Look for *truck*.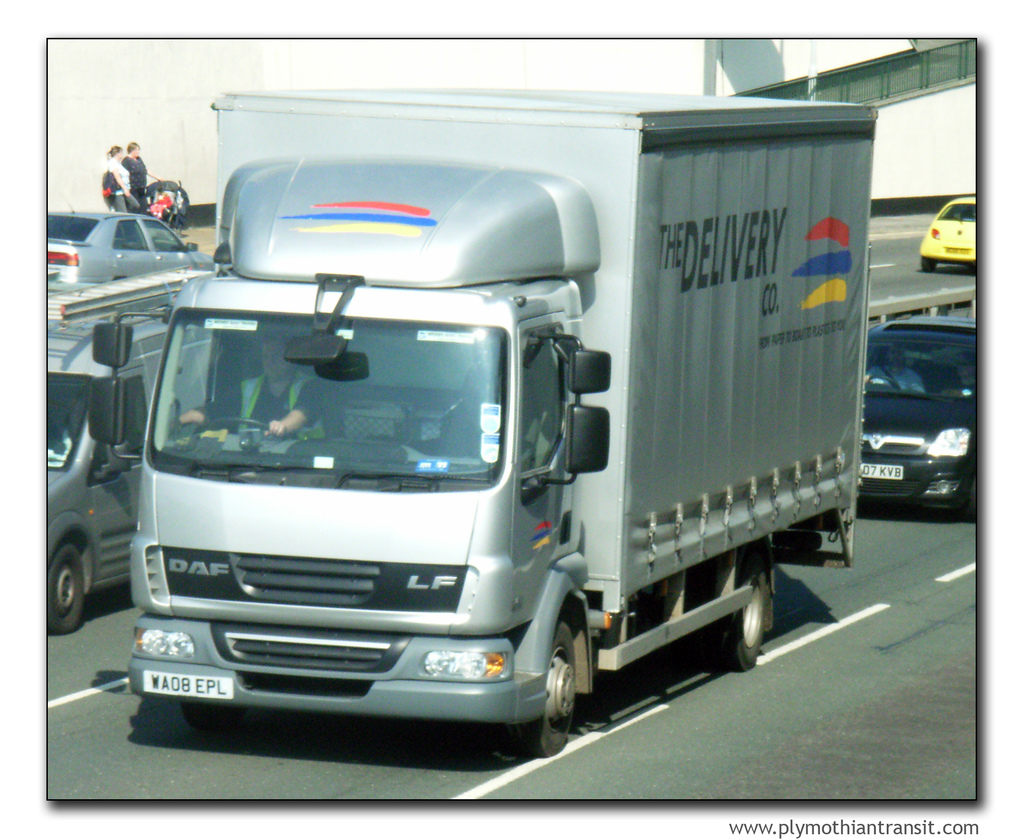
Found: (87, 56, 893, 753).
